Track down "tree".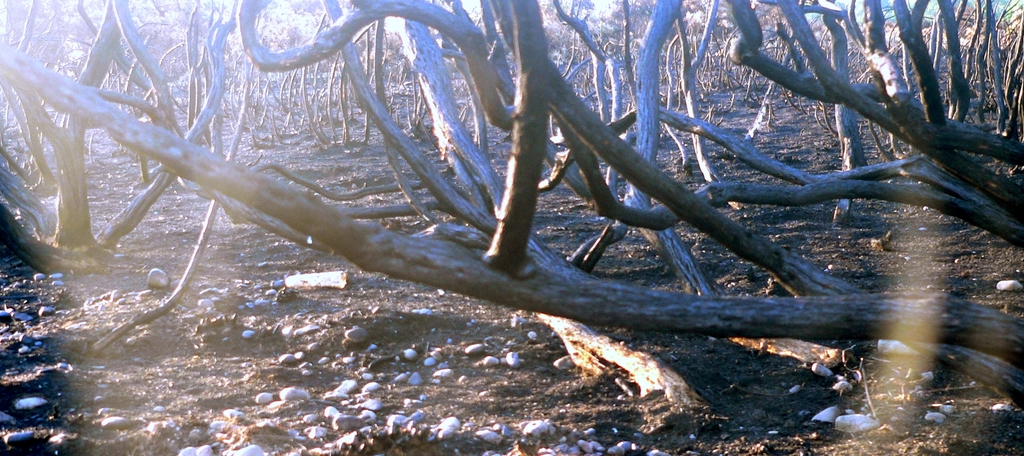
Tracked to 0/0/1023/416.
